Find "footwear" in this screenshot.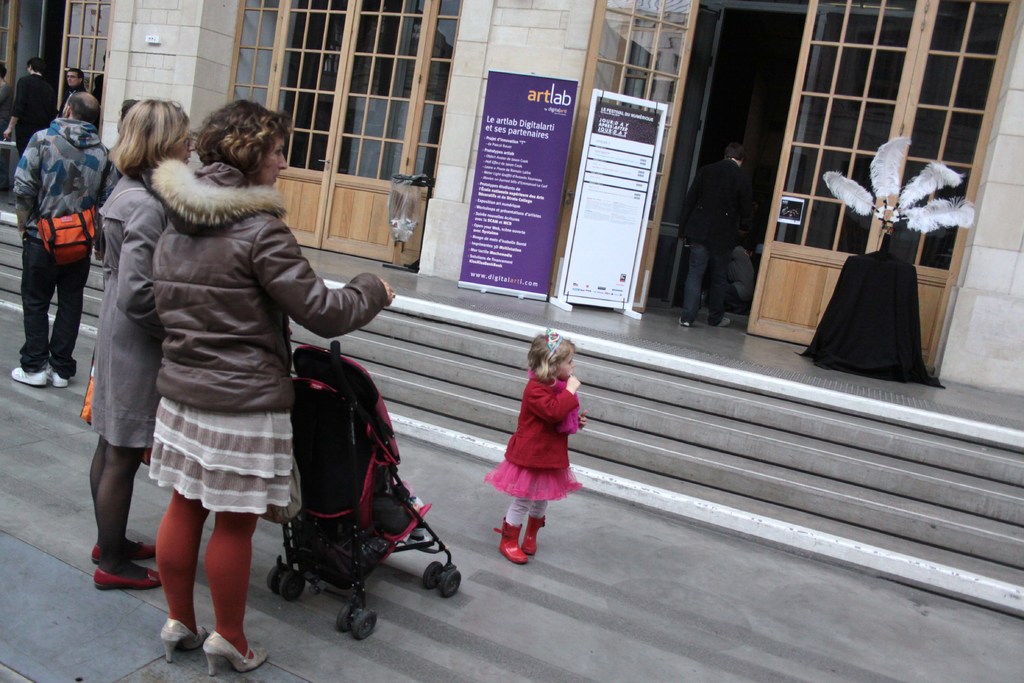
The bounding box for "footwear" is {"left": 407, "top": 528, "right": 437, "bottom": 557}.
